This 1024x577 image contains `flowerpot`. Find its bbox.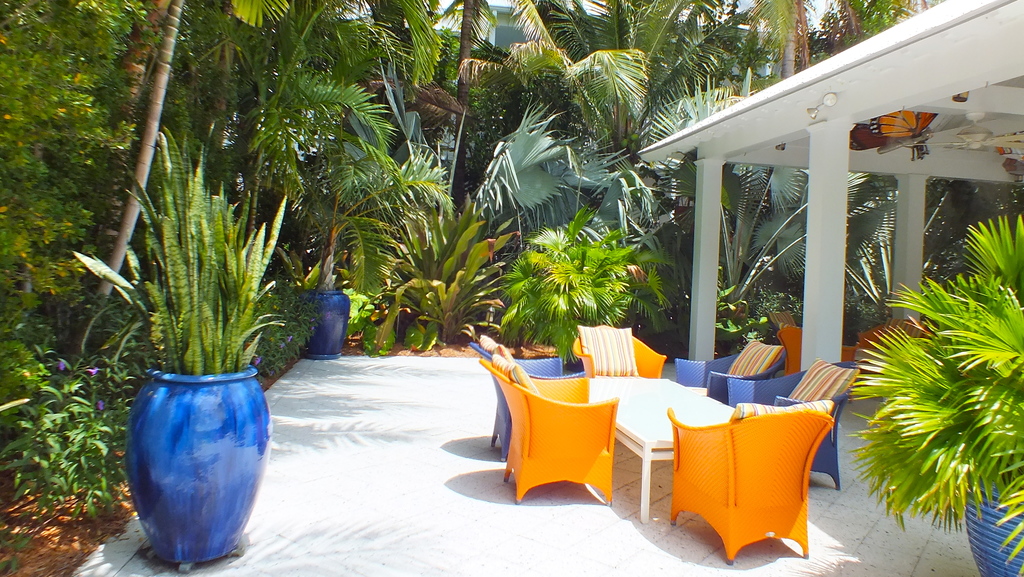
[x1=291, y1=288, x2=354, y2=361].
